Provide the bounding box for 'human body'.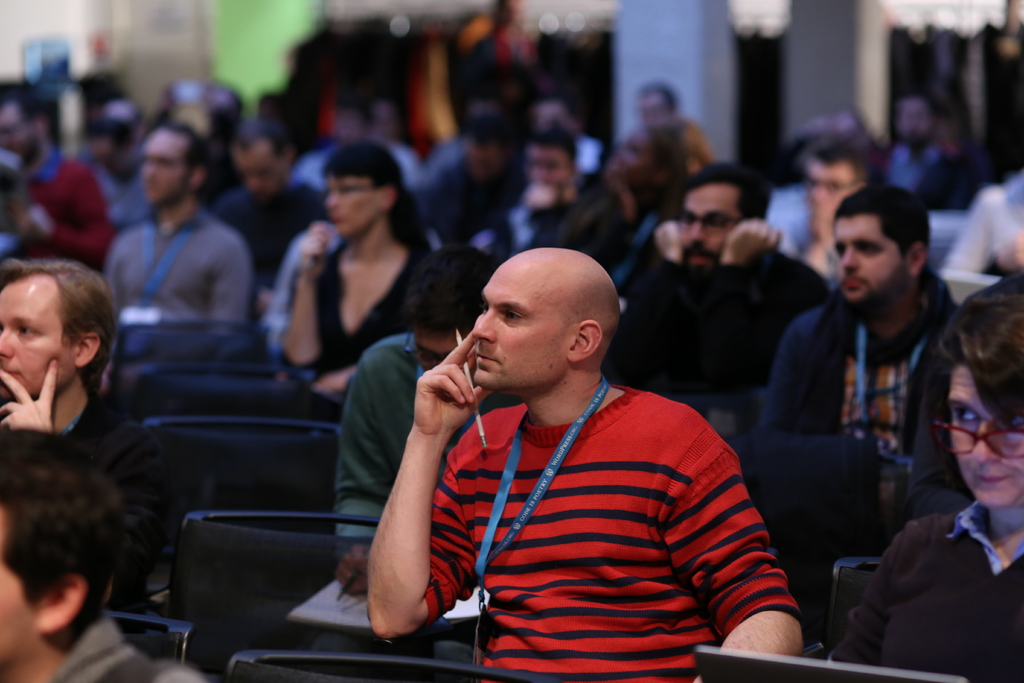
bbox=(472, 120, 585, 247).
